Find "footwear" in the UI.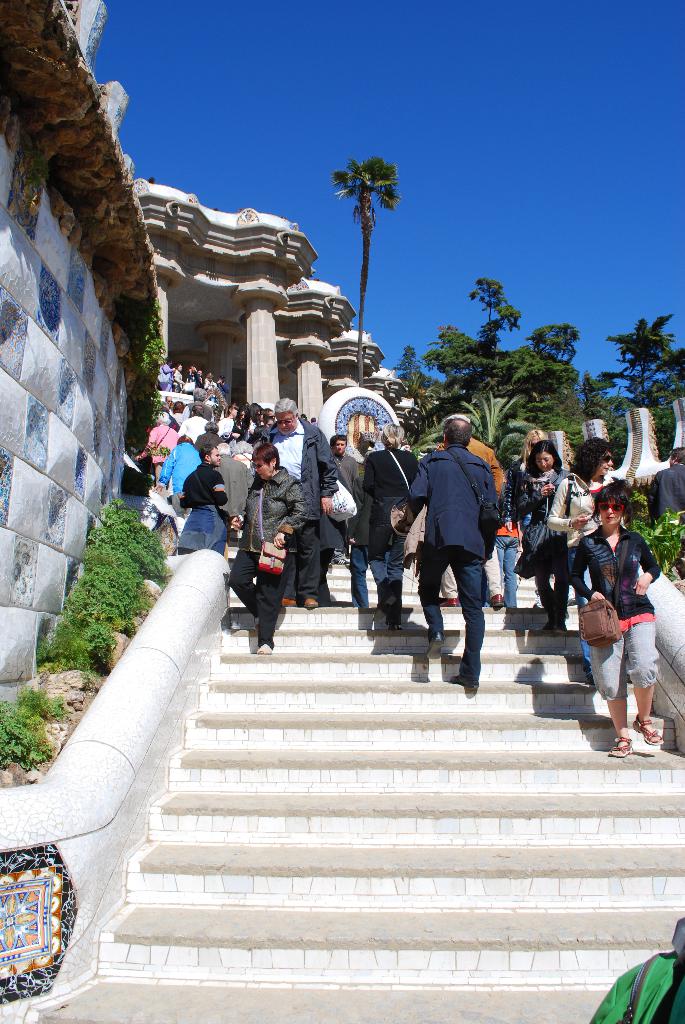
UI element at <region>372, 588, 395, 621</region>.
